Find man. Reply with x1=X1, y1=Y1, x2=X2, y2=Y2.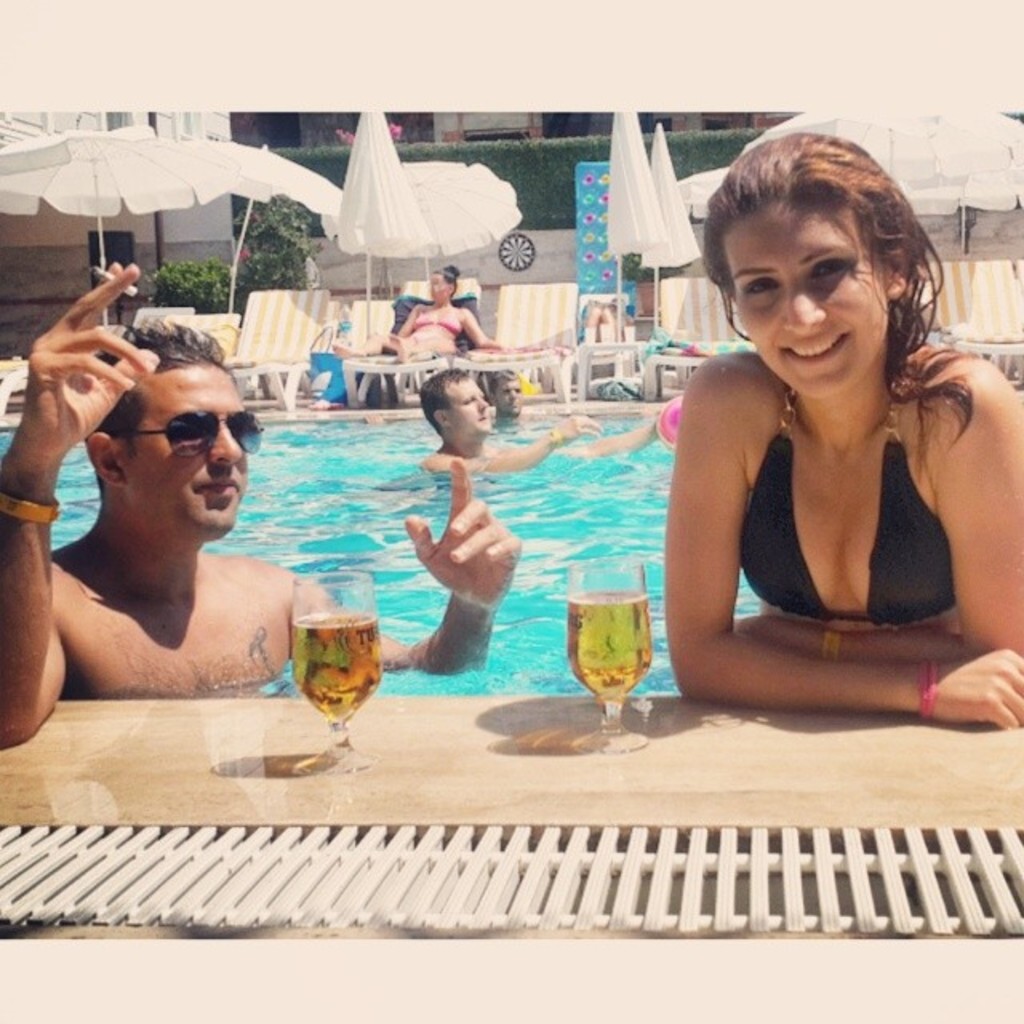
x1=488, y1=366, x2=549, y2=422.
